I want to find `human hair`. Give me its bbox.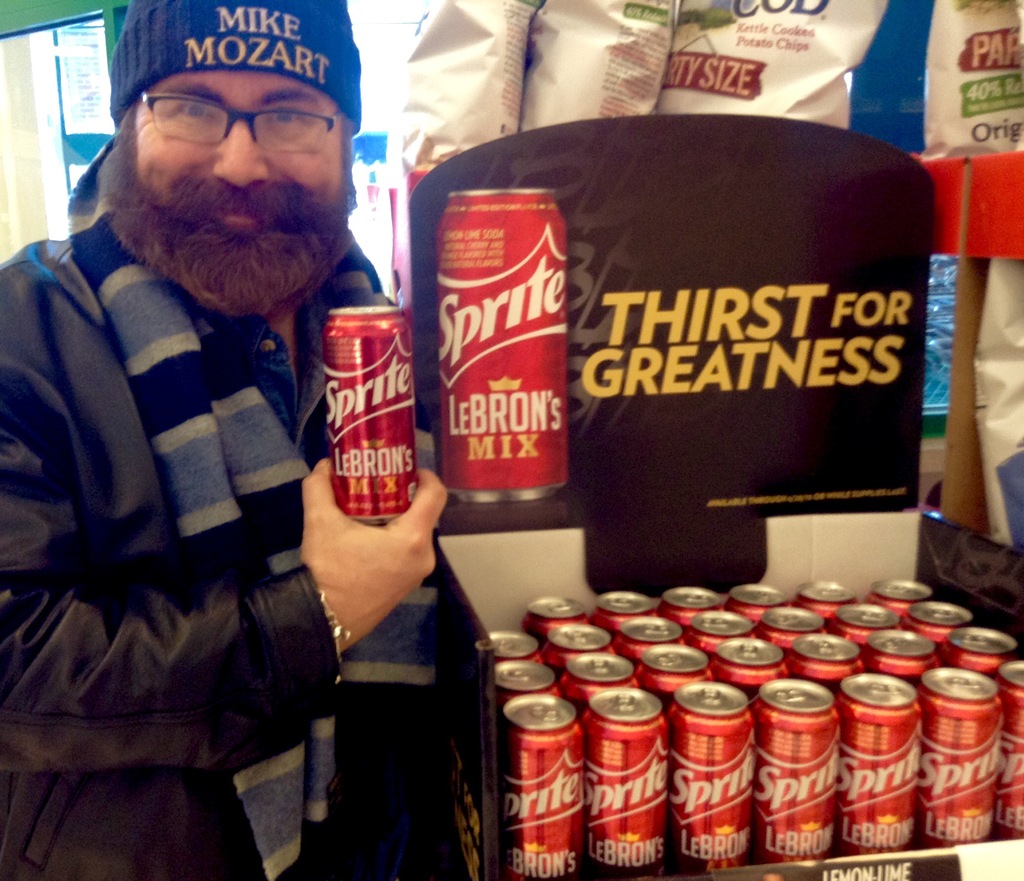
<region>114, 102, 141, 147</region>.
